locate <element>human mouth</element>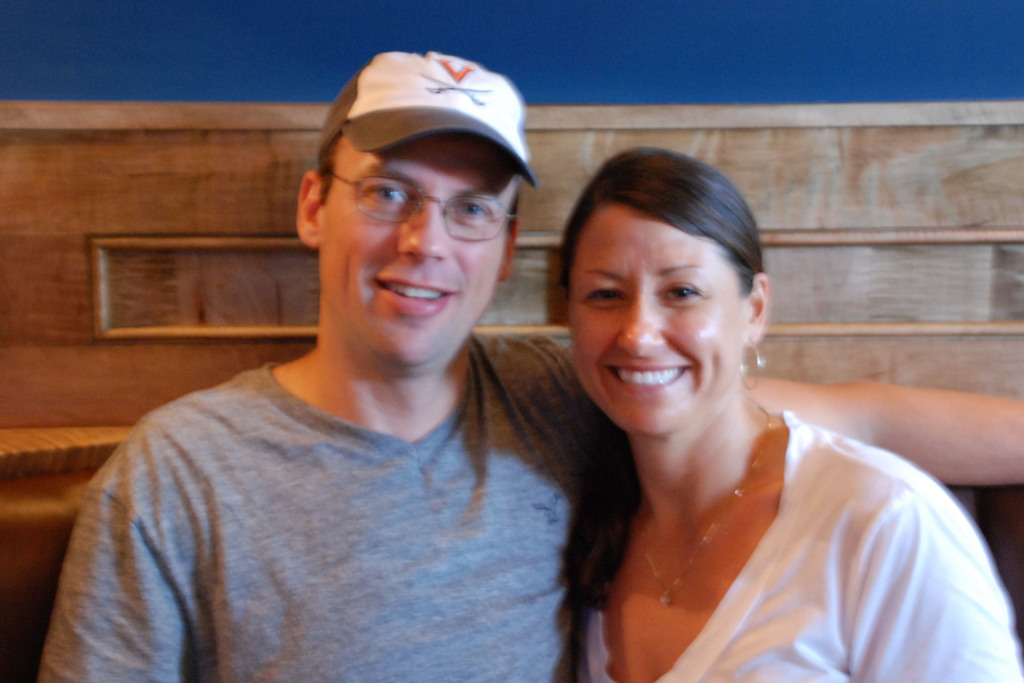
(left=605, top=365, right=688, bottom=391)
